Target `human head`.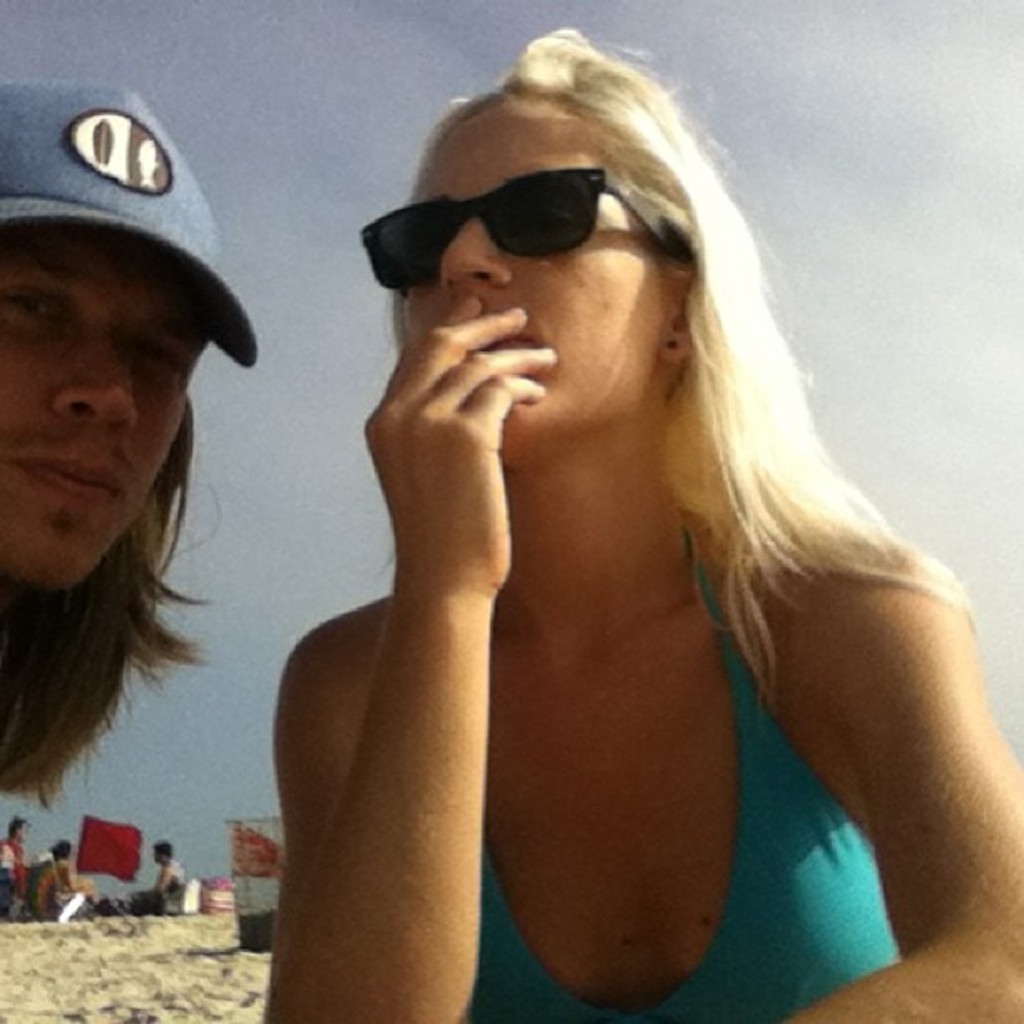
Target region: <box>0,75,266,591</box>.
